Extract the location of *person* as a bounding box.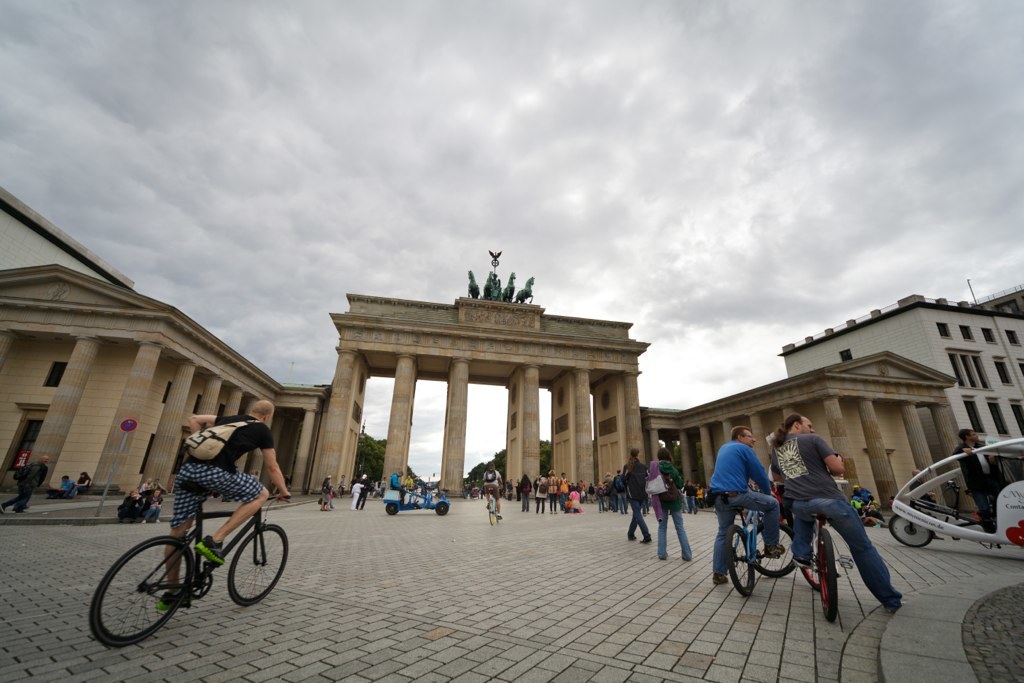
locate(950, 422, 997, 538).
